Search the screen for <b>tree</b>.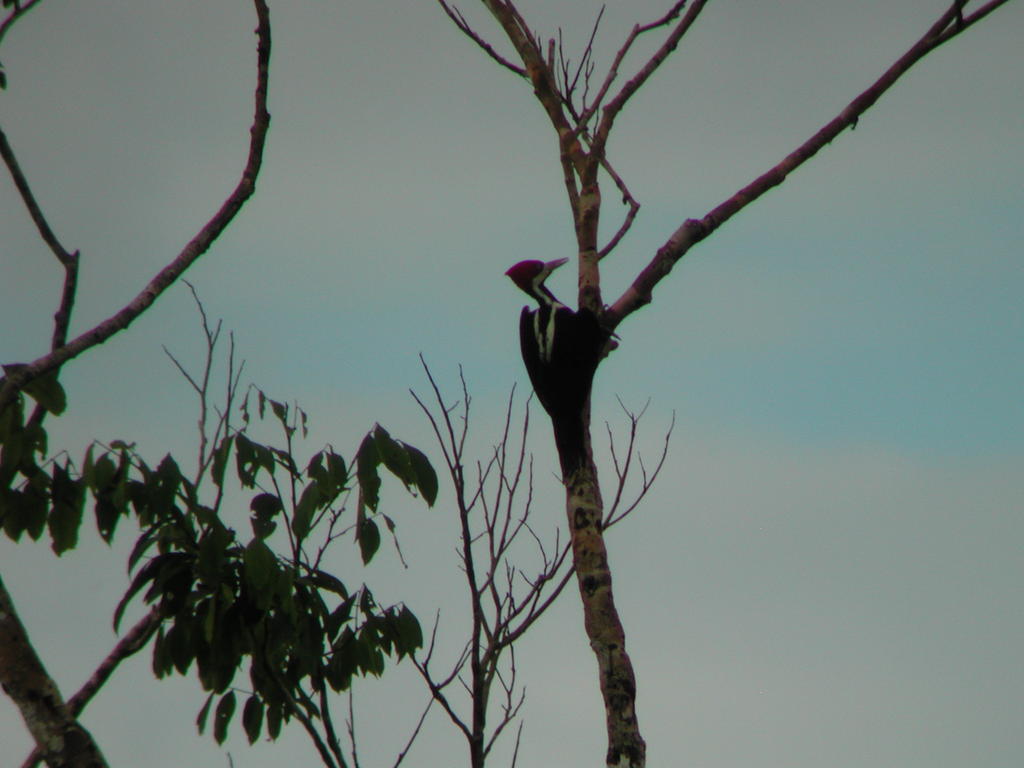
Found at BBox(43, 0, 942, 767).
